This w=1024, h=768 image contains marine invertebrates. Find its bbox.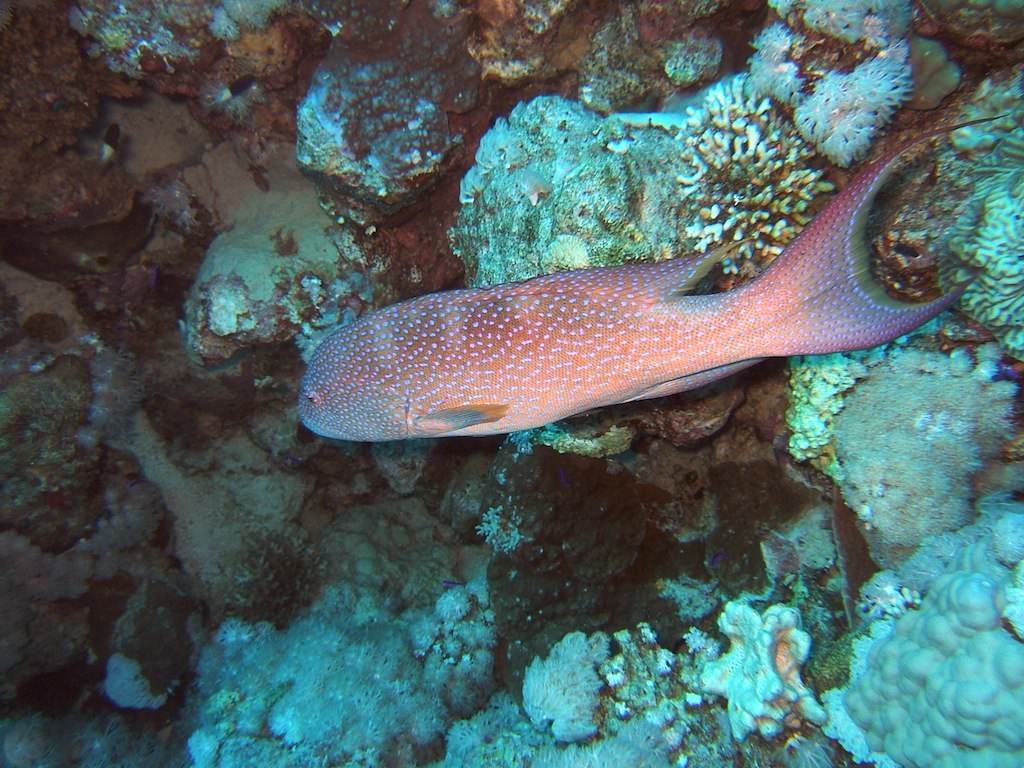
x1=934 y1=82 x2=1023 y2=352.
